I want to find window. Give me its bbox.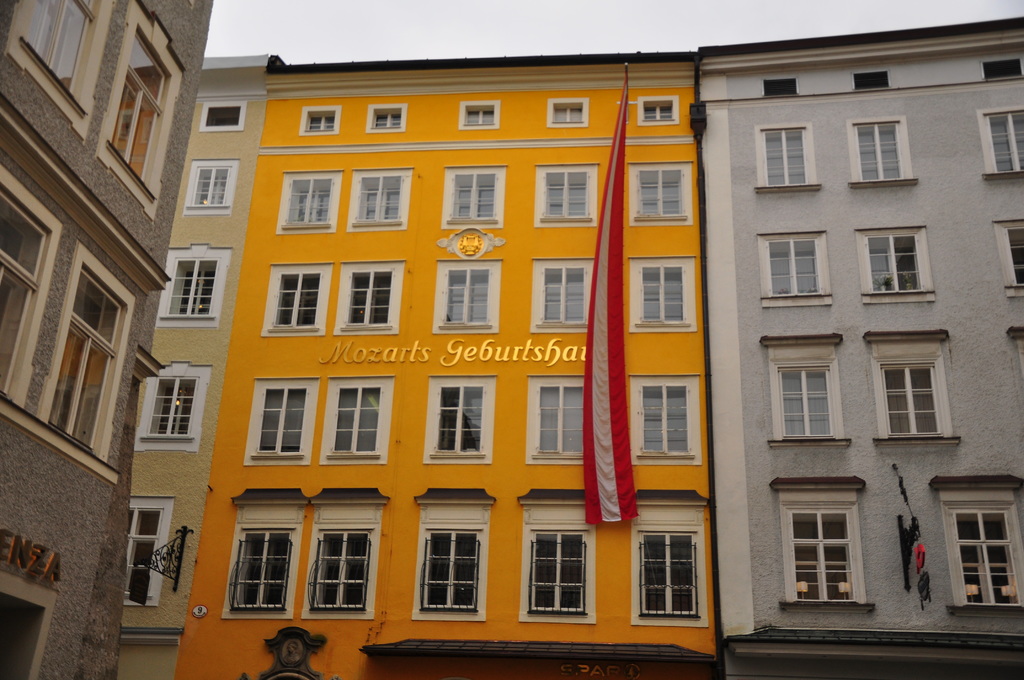
locate(128, 242, 213, 326).
